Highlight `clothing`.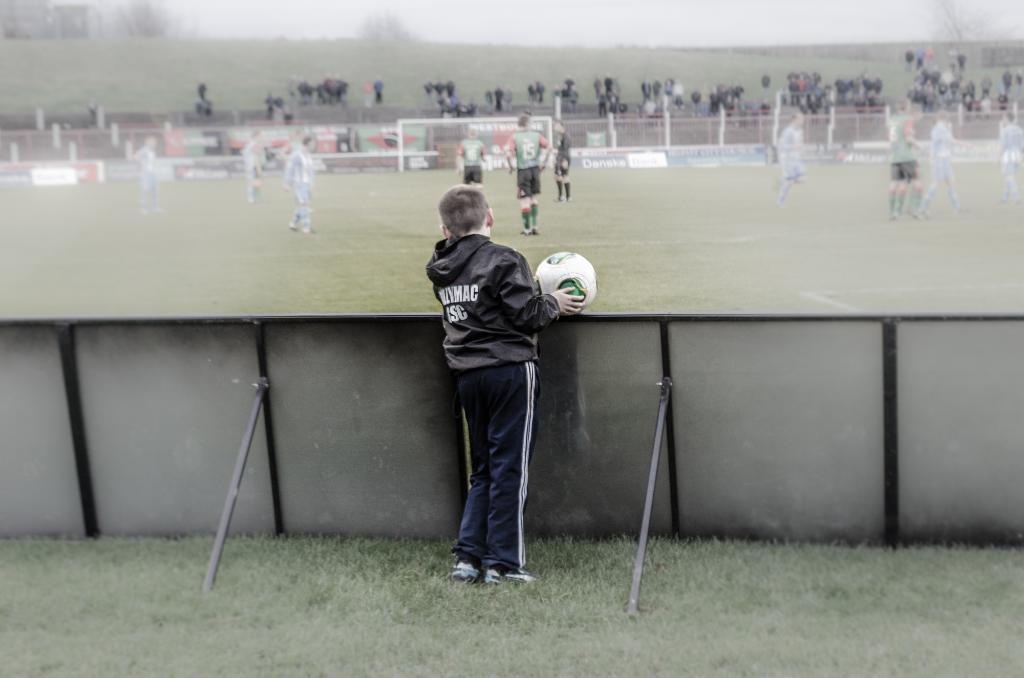
Highlighted region: [914,69,956,116].
